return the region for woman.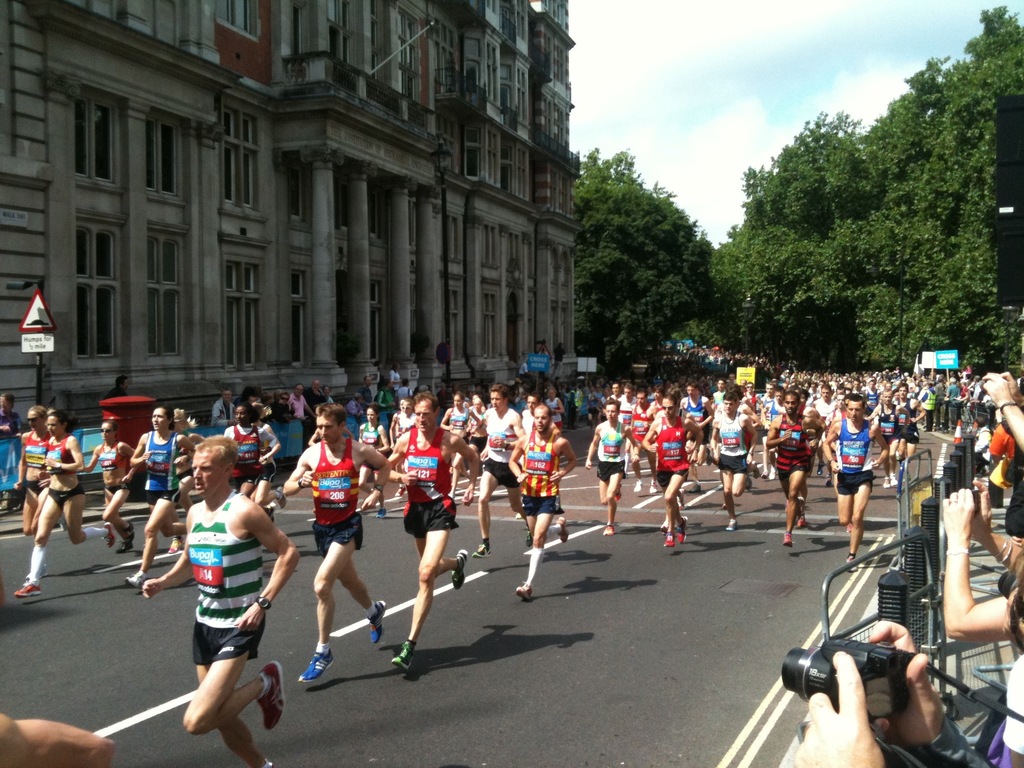
(left=5, top=403, right=71, bottom=543).
